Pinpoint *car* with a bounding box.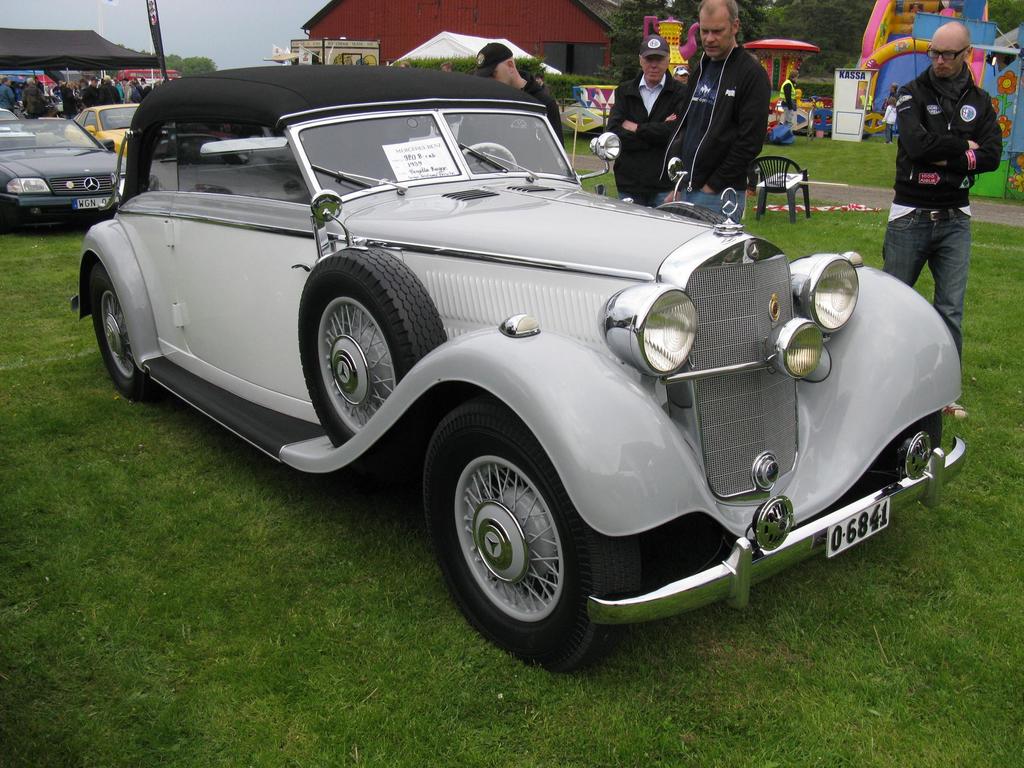
{"left": 72, "top": 102, "right": 139, "bottom": 154}.
